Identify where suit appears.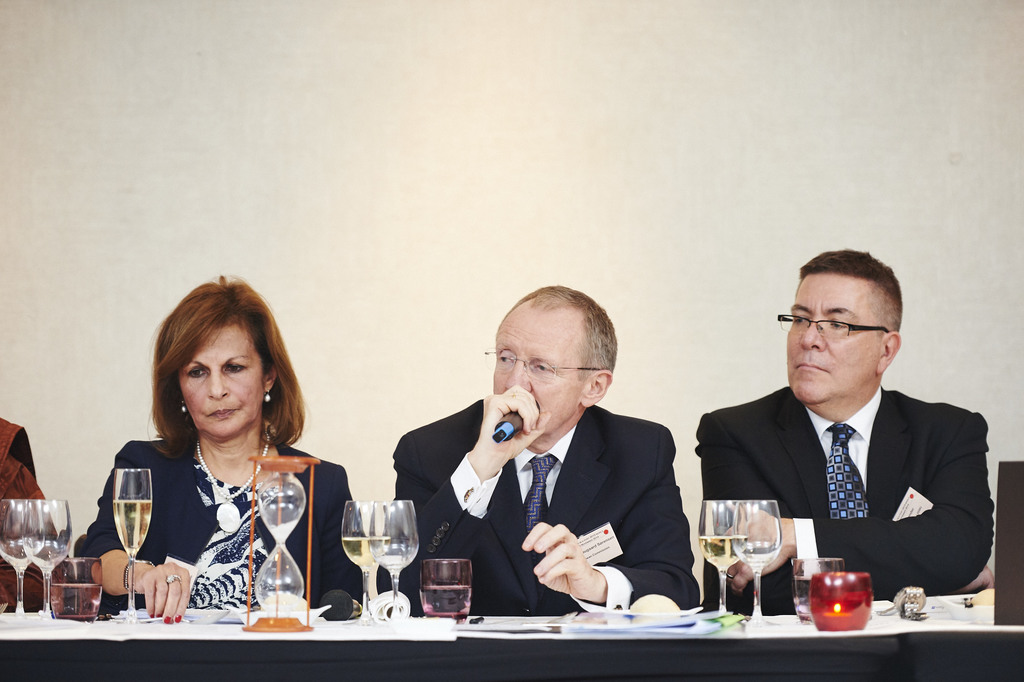
Appears at locate(689, 384, 994, 613).
